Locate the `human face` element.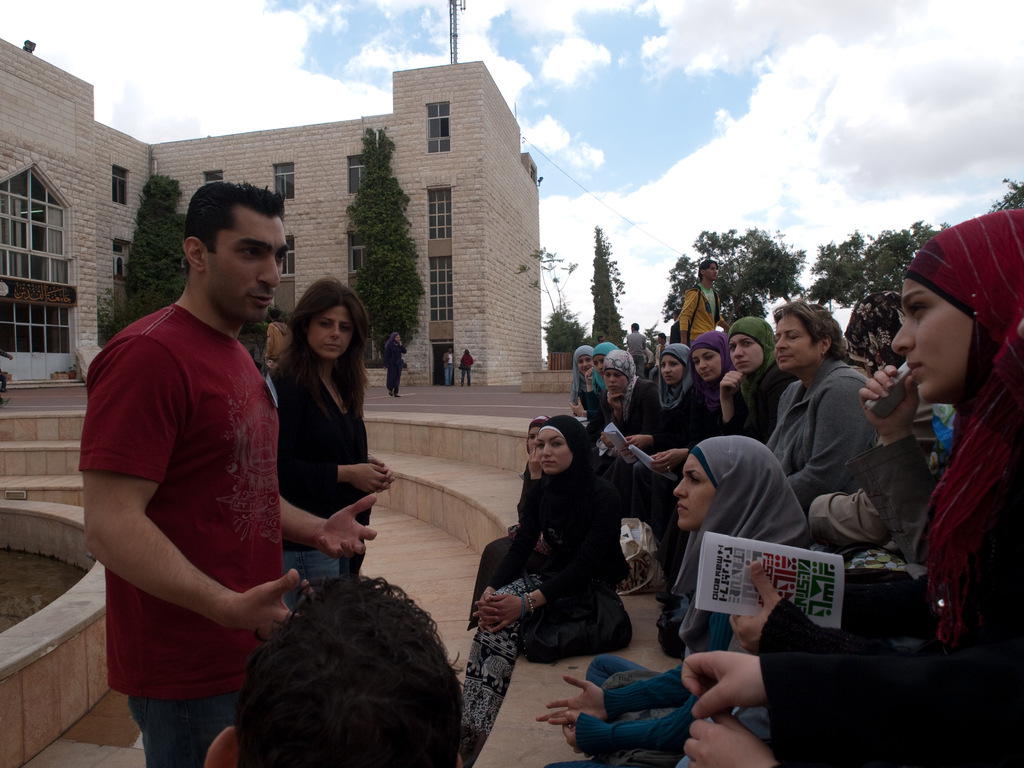
Element bbox: 884:236:1016:412.
